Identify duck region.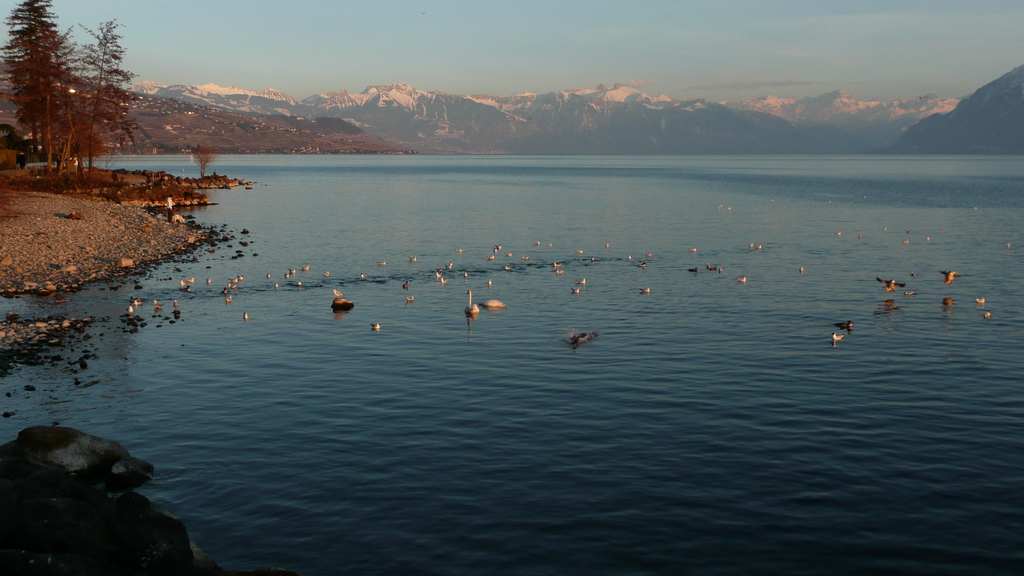
Region: 373/260/385/267.
